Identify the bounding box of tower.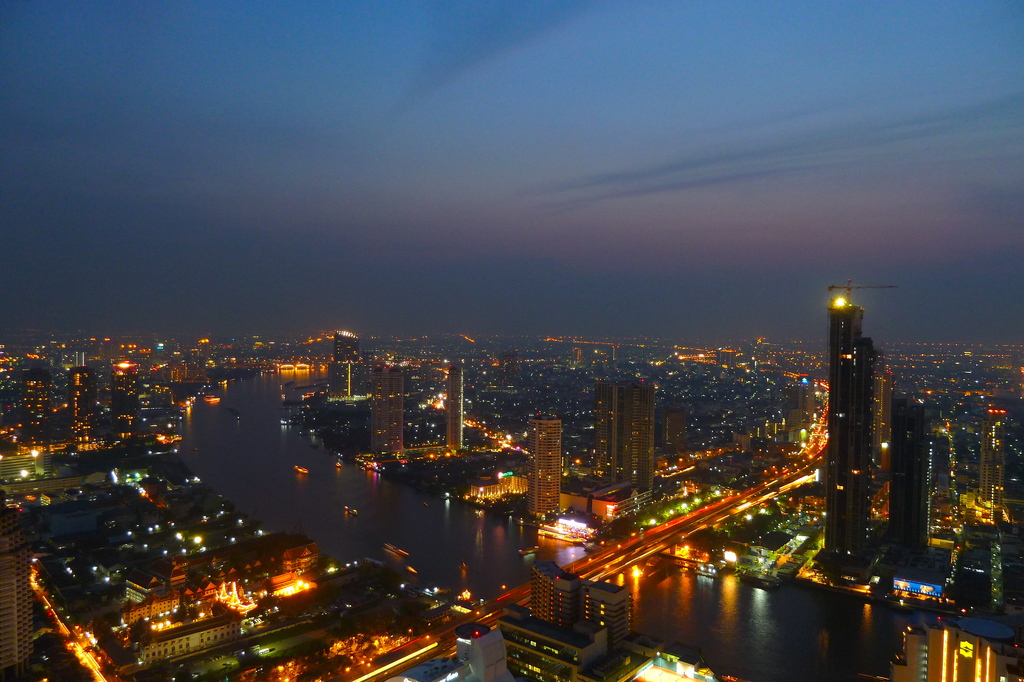
(left=379, top=364, right=405, bottom=458).
